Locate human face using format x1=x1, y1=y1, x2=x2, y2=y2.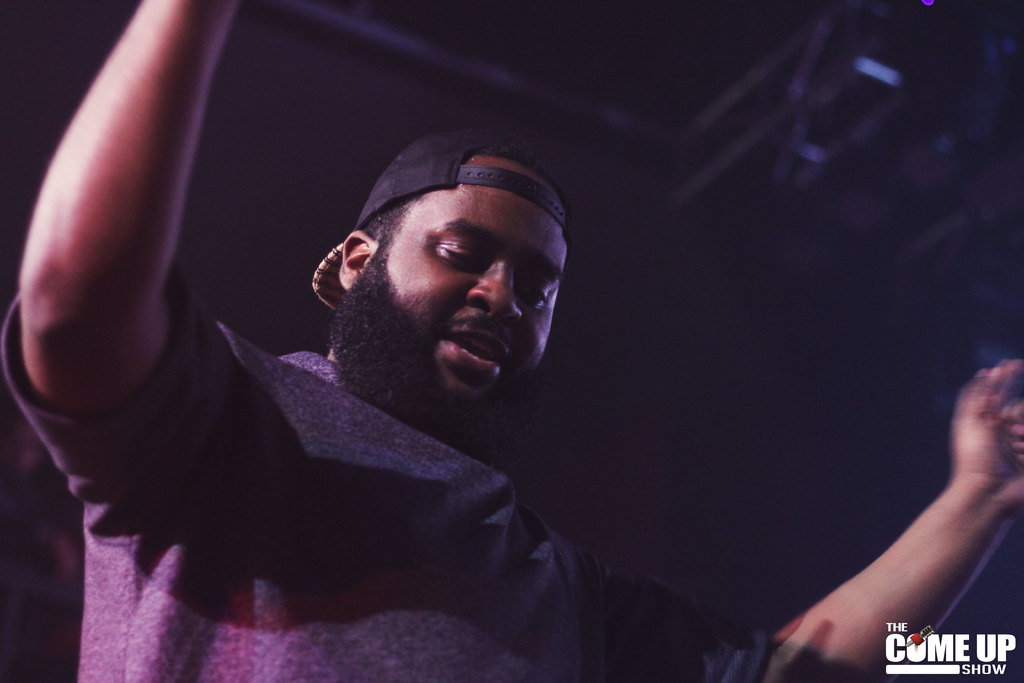
x1=355, y1=155, x2=572, y2=432.
